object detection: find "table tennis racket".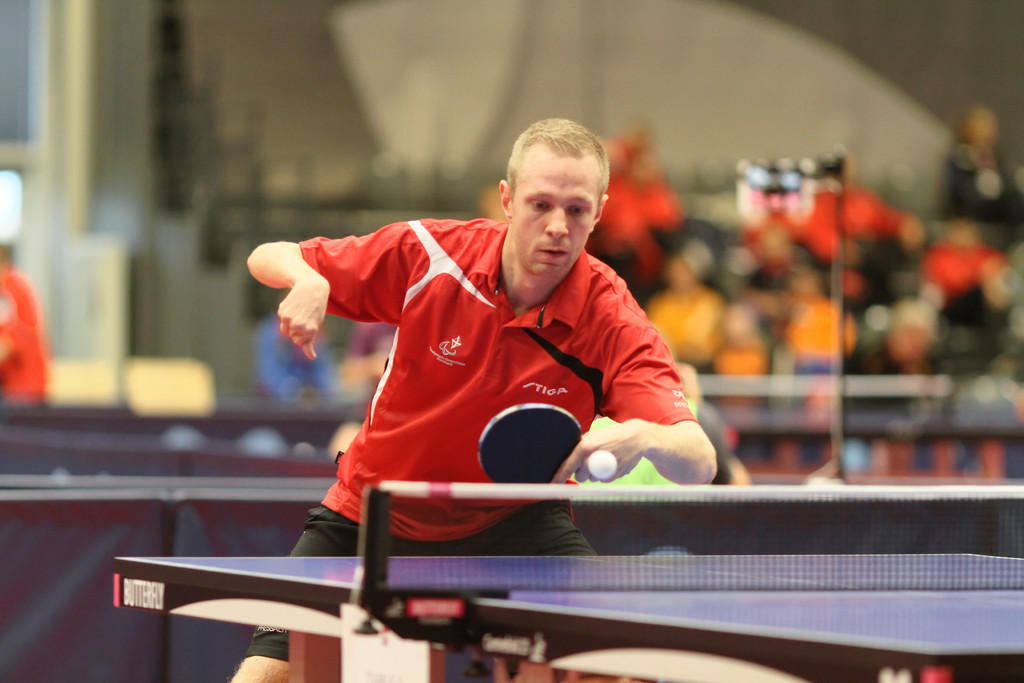
477/404/582/483.
